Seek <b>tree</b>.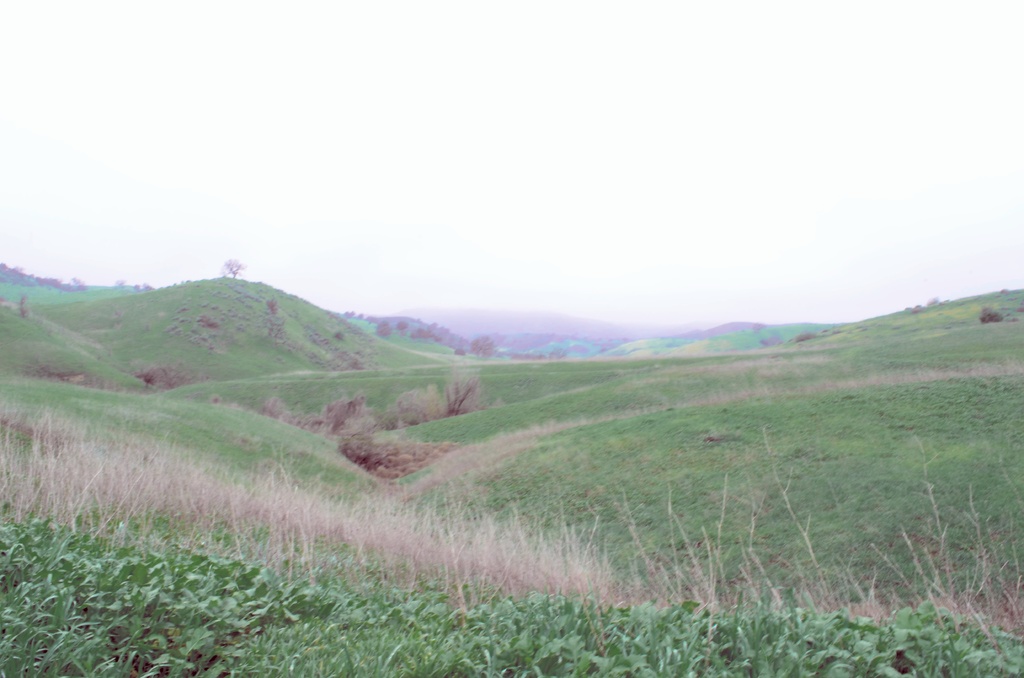
bbox(375, 320, 390, 338).
